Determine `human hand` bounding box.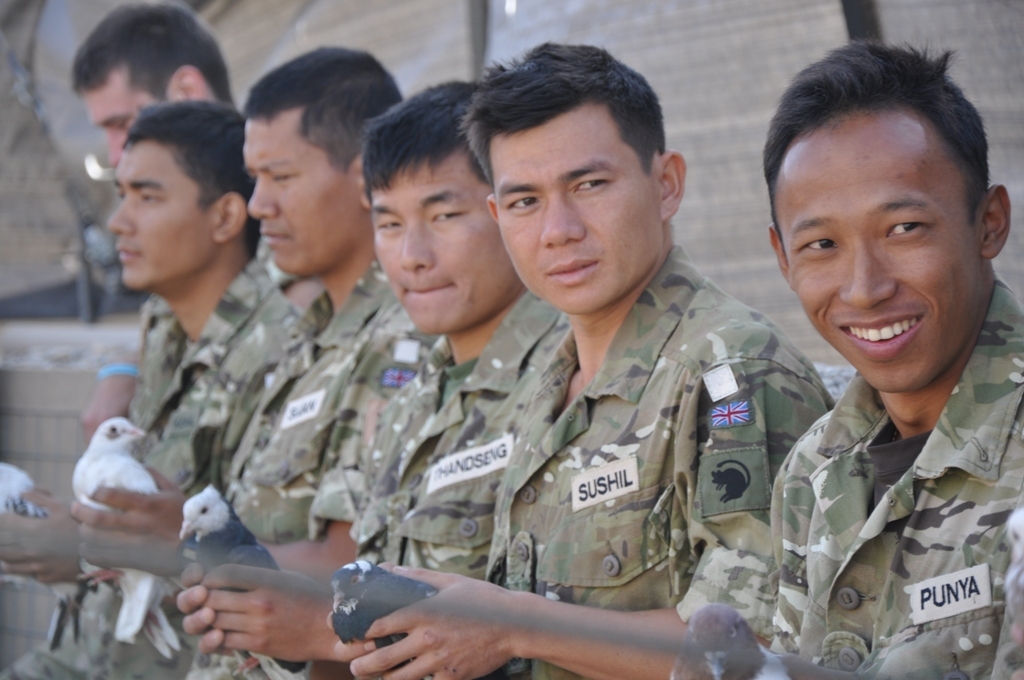
Determined: bbox=[199, 562, 337, 662].
